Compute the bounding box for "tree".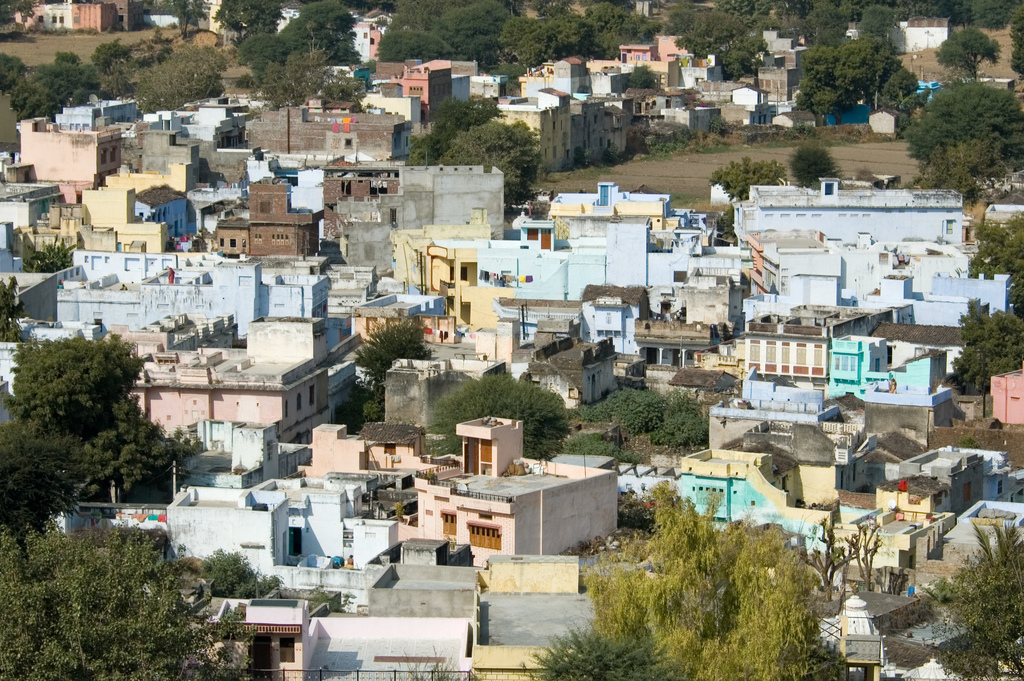
rect(376, 29, 449, 60).
